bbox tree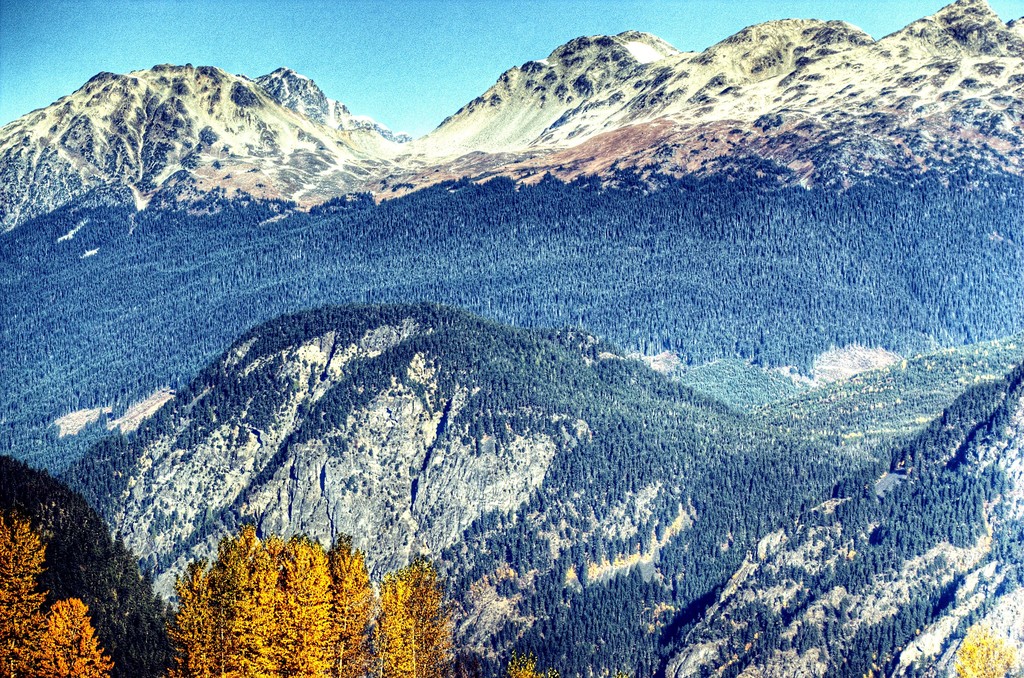
pyautogui.locateOnScreen(326, 525, 384, 677)
